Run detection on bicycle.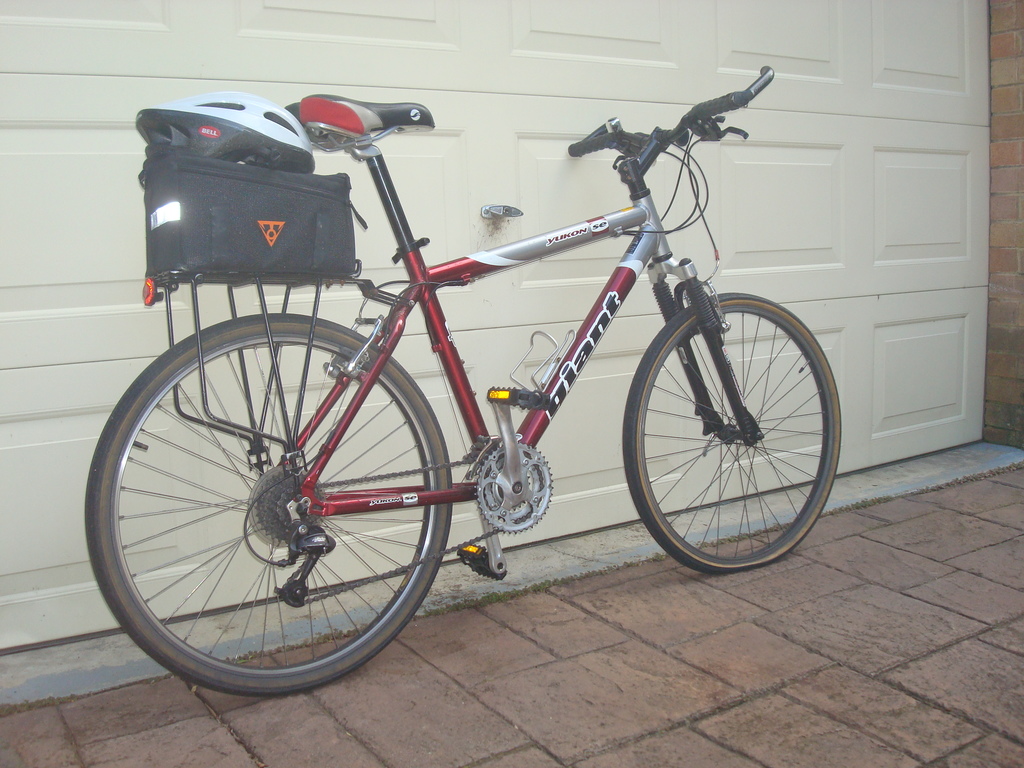
Result: l=95, t=37, r=836, b=684.
